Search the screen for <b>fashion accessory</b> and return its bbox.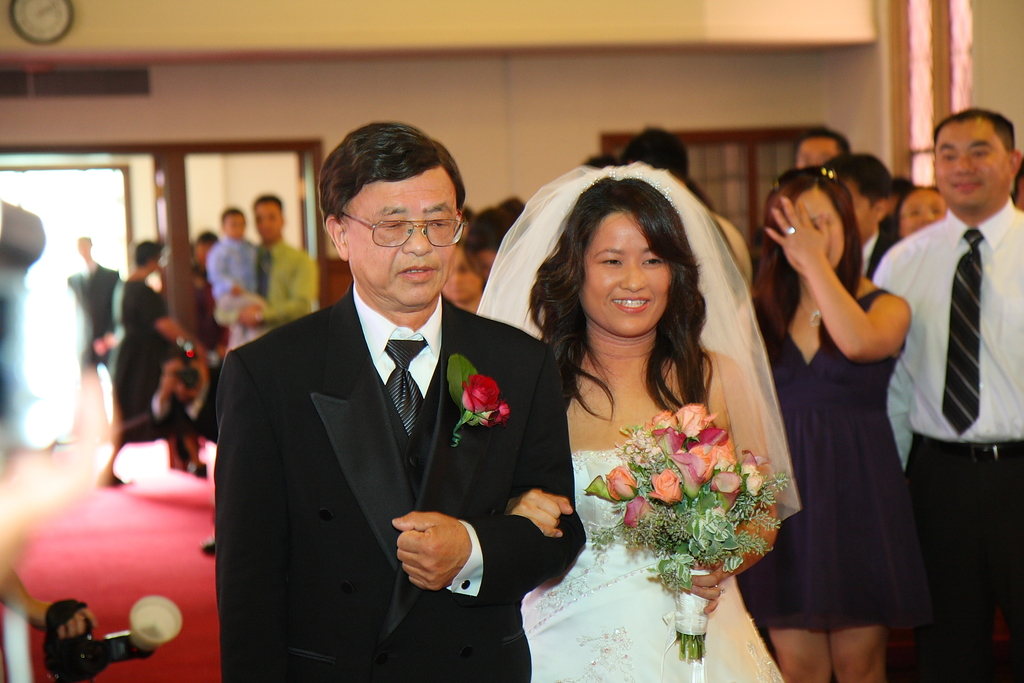
Found: box=[567, 169, 682, 215].
